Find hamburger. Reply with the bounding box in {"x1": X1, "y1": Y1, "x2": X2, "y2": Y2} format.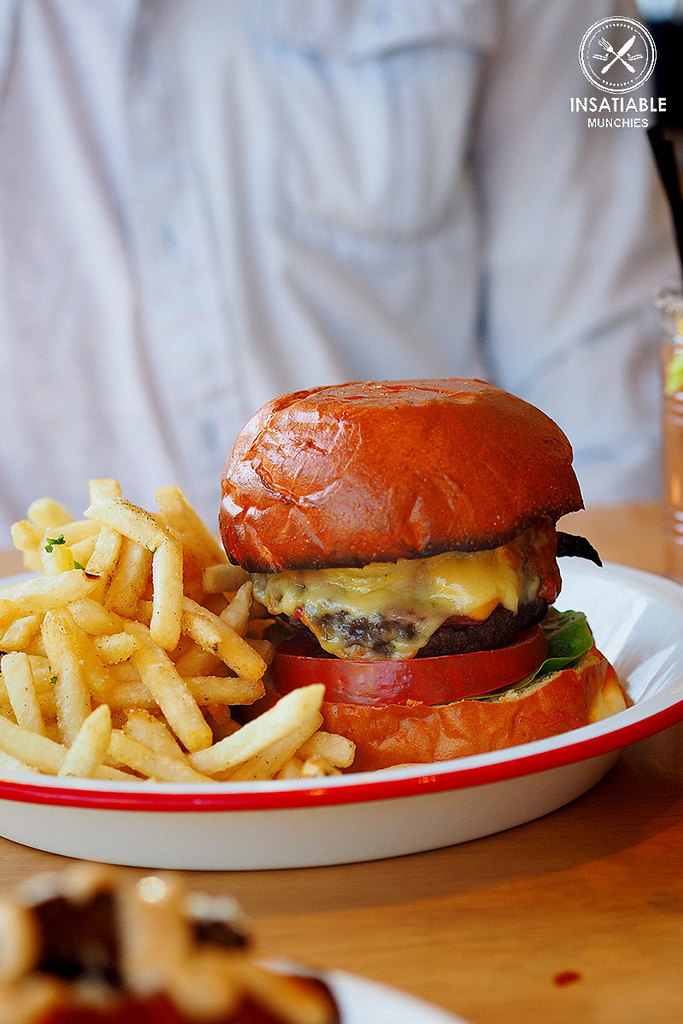
{"x1": 218, "y1": 377, "x2": 635, "y2": 772}.
